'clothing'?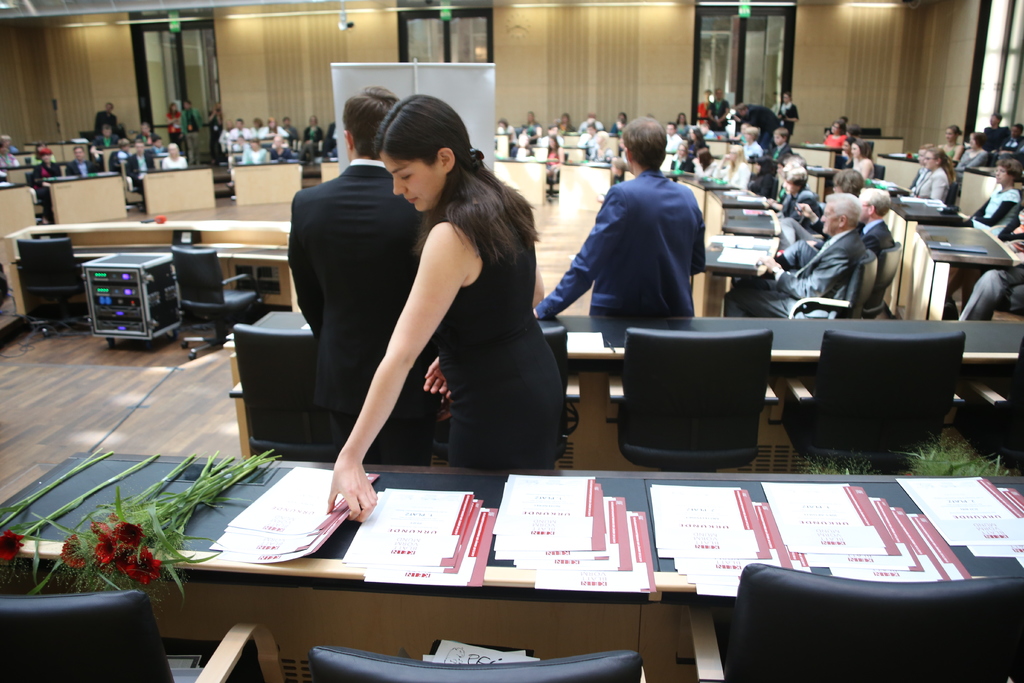
817:134:843:141
